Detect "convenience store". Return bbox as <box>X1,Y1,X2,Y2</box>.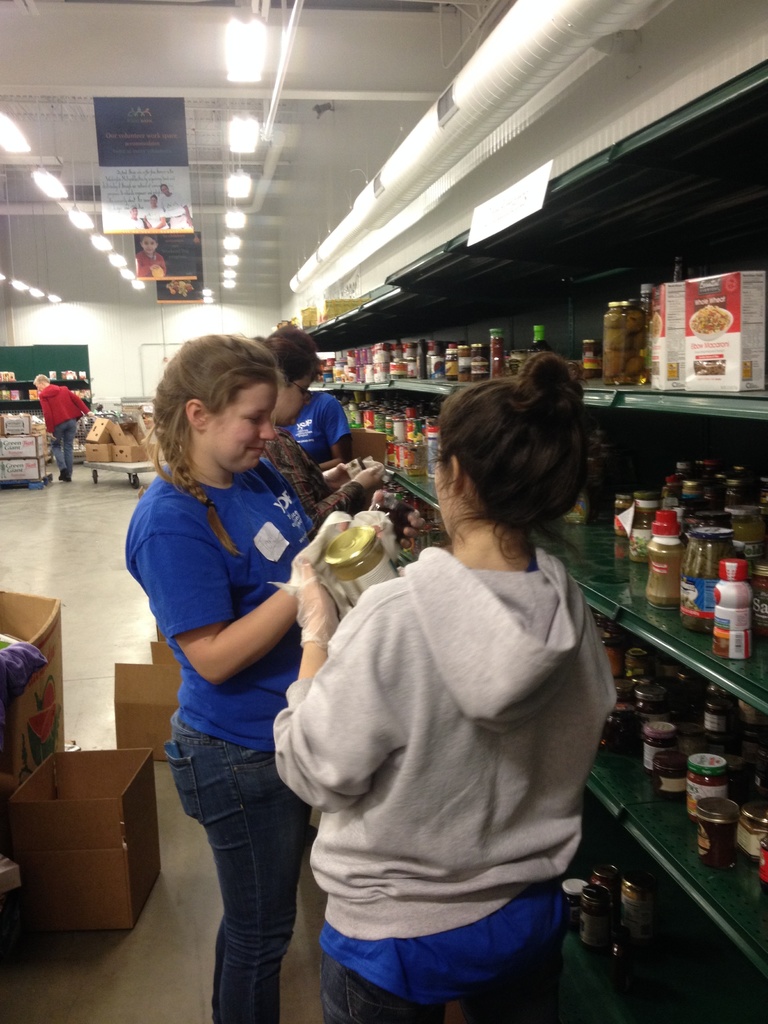
<box>0,0,767,1023</box>.
